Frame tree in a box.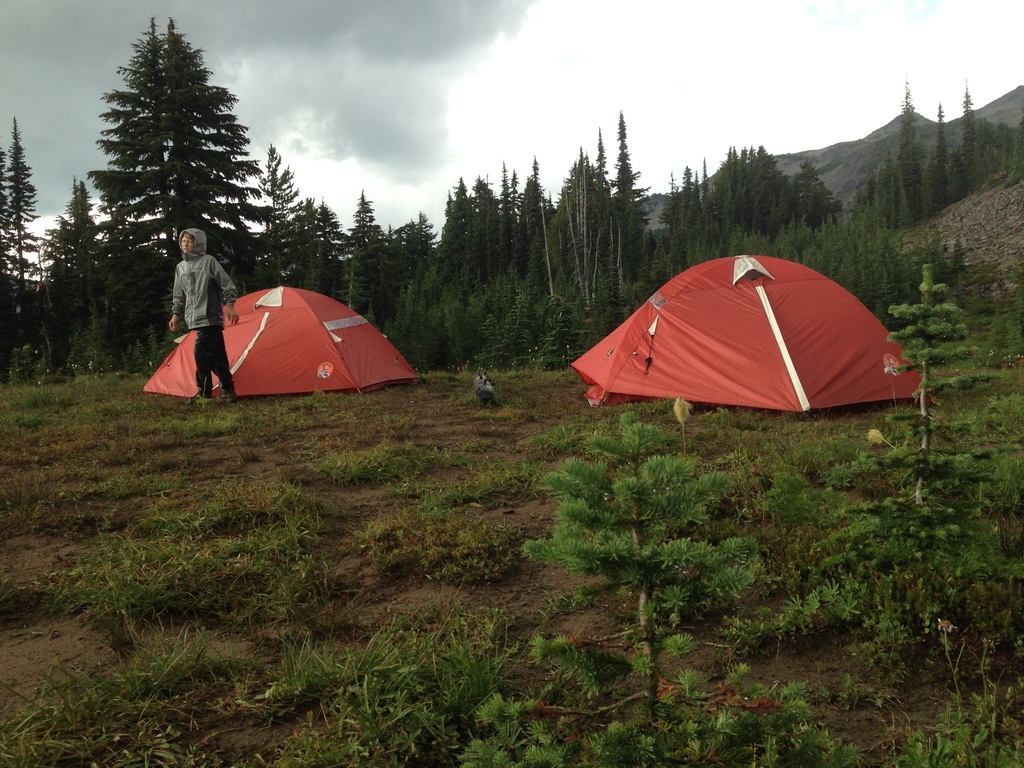
x1=822, y1=264, x2=1018, y2=631.
